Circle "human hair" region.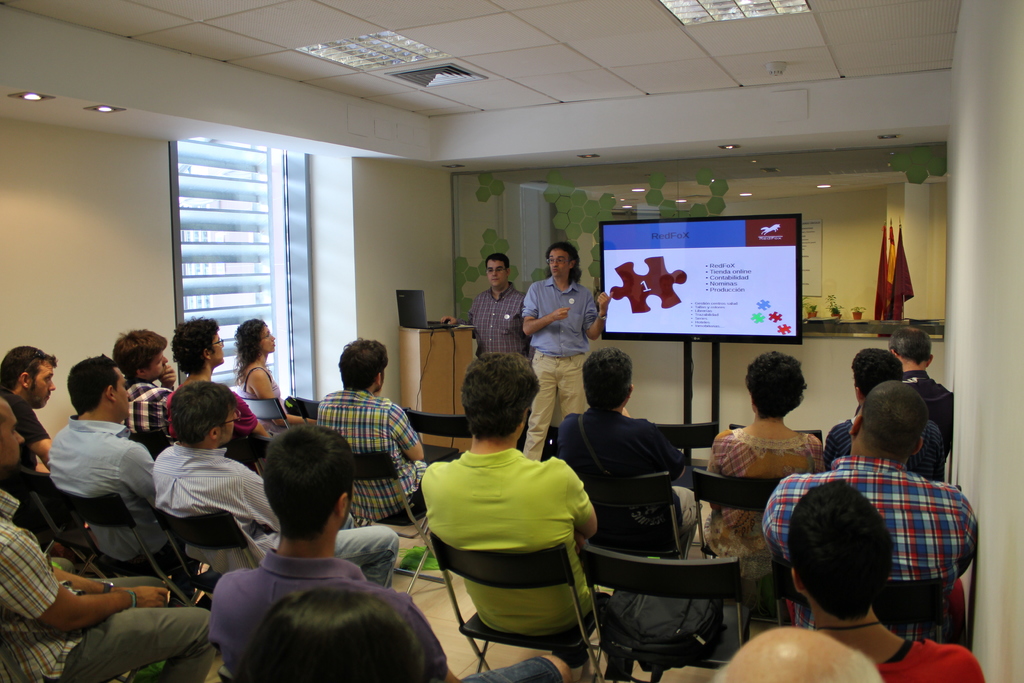
Region: (169, 378, 239, 446).
